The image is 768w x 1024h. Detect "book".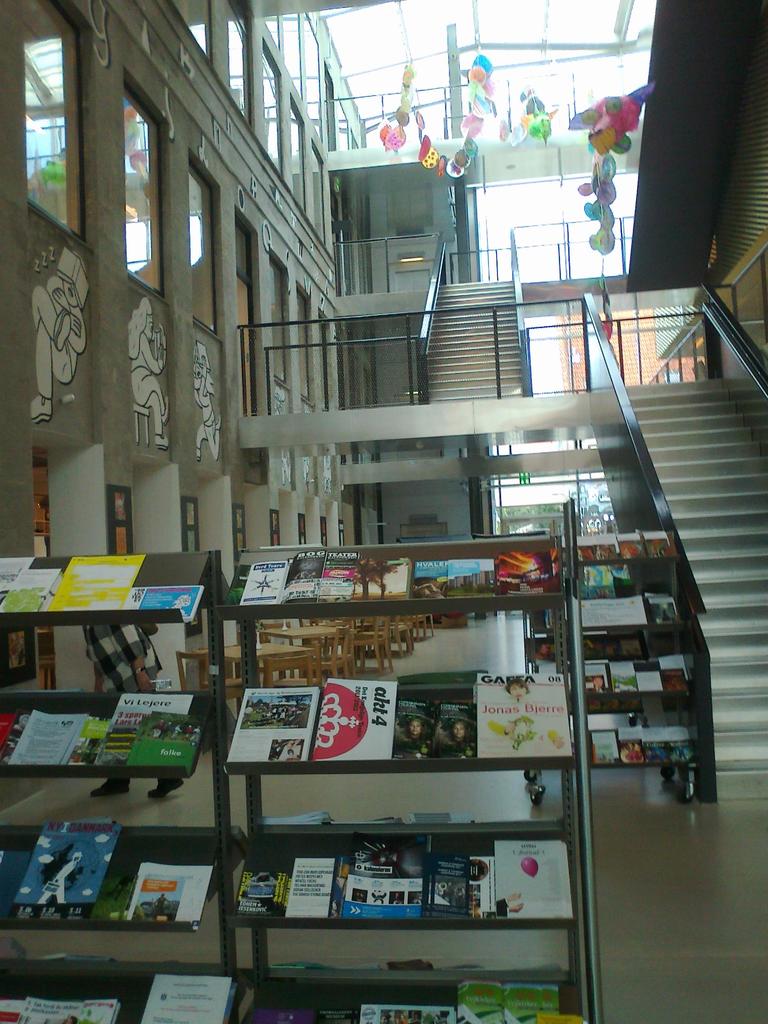
Detection: x1=660 y1=724 x2=701 y2=762.
